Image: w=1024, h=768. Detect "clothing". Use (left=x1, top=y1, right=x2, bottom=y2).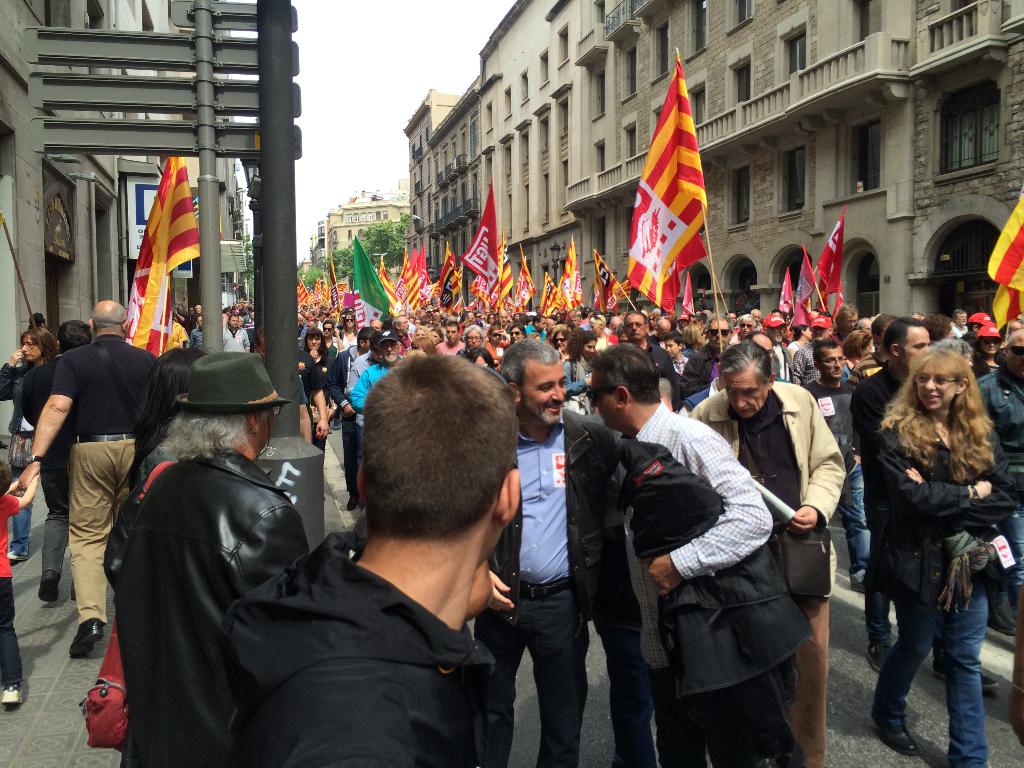
(left=358, top=367, right=388, bottom=409).
